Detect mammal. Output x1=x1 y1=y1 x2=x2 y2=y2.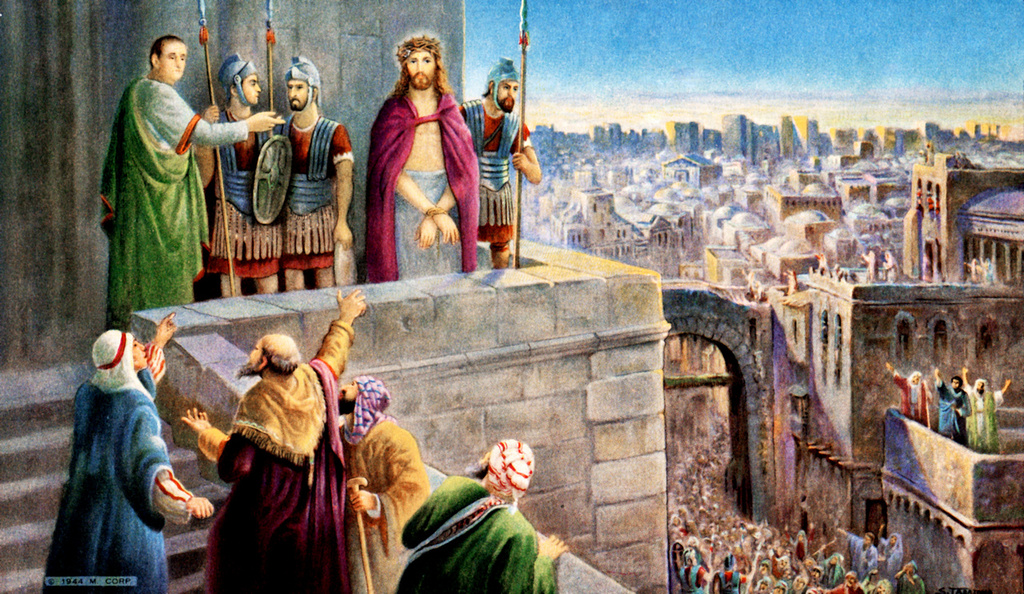
x1=278 y1=58 x2=355 y2=299.
